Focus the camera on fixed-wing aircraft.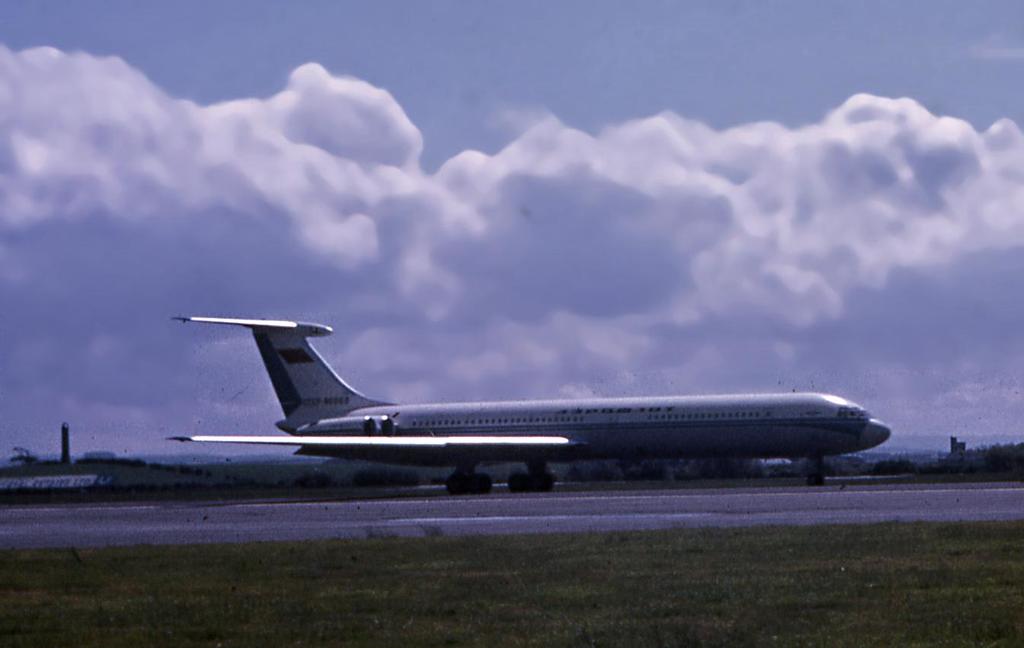
Focus region: {"left": 167, "top": 311, "right": 894, "bottom": 503}.
